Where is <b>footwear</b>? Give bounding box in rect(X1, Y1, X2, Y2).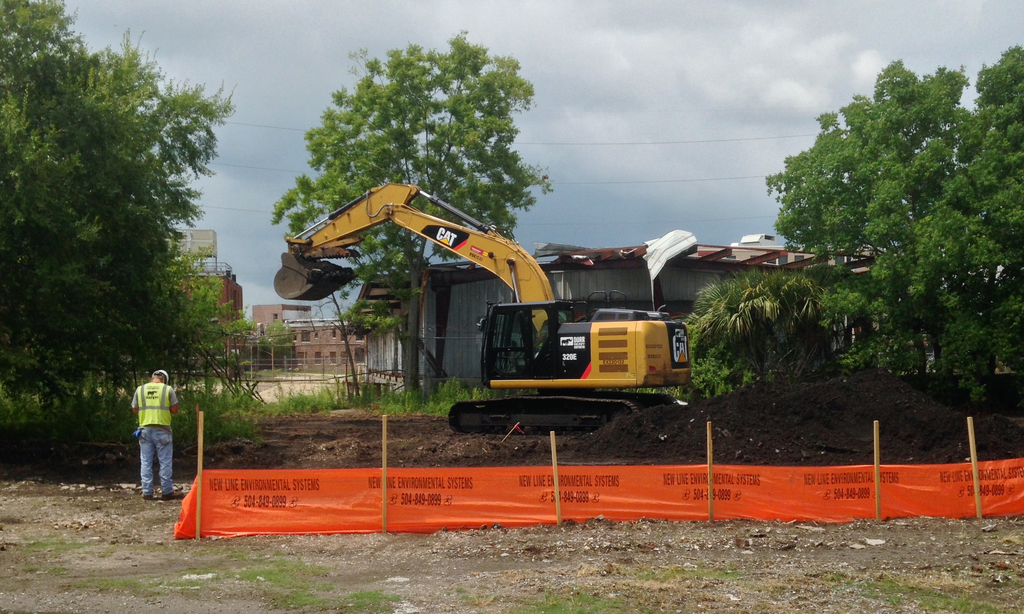
rect(140, 485, 155, 499).
